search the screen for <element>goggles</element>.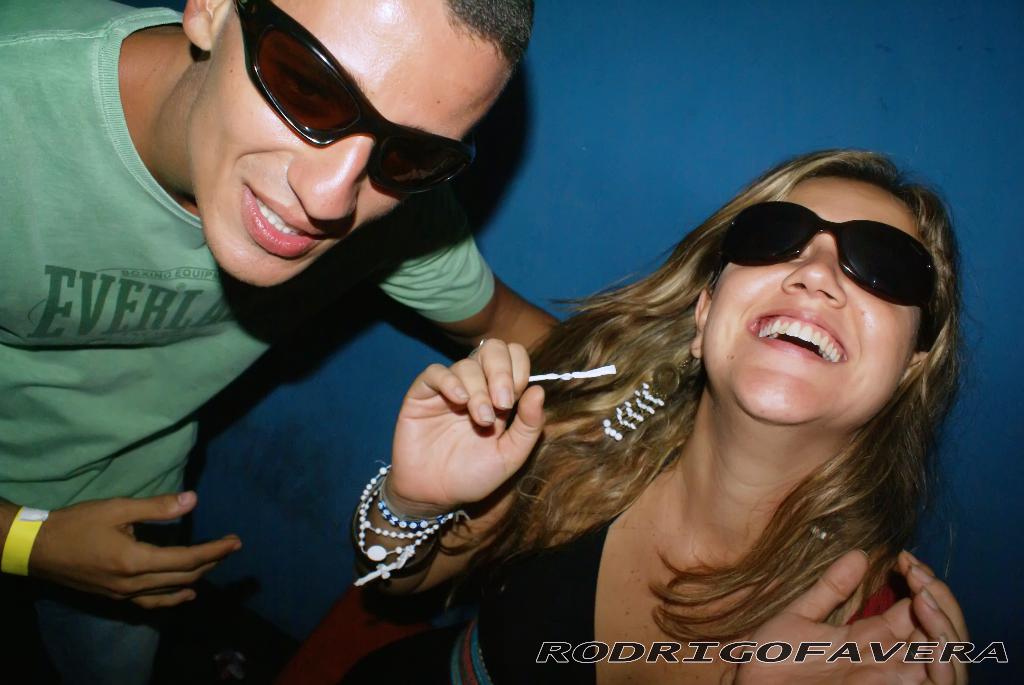
Found at 705,198,944,301.
